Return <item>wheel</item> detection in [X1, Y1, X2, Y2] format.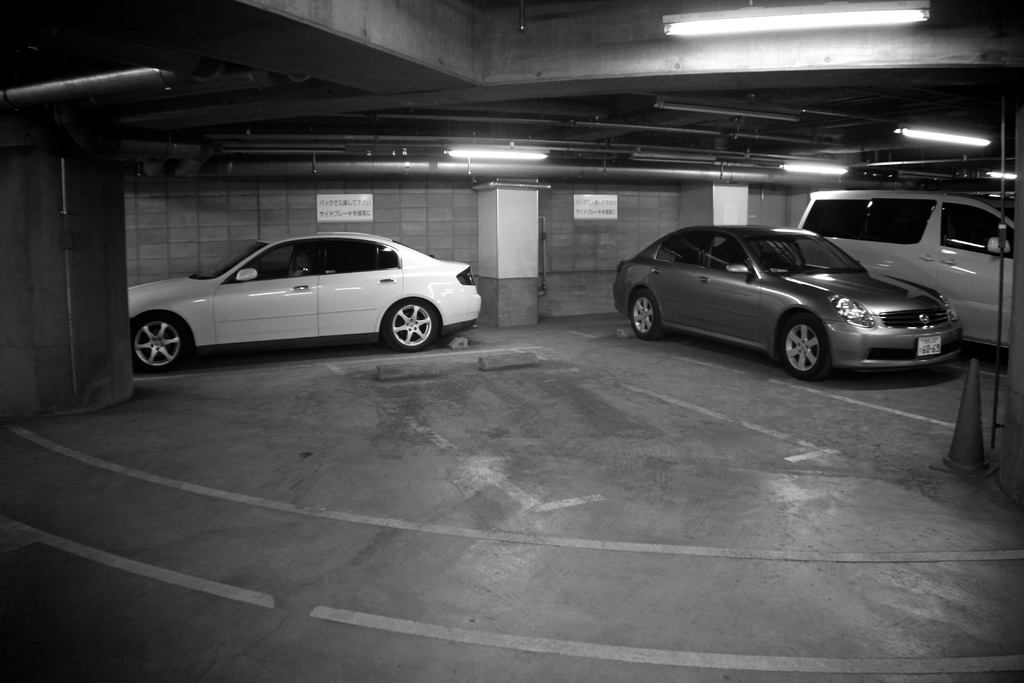
[134, 309, 191, 374].
